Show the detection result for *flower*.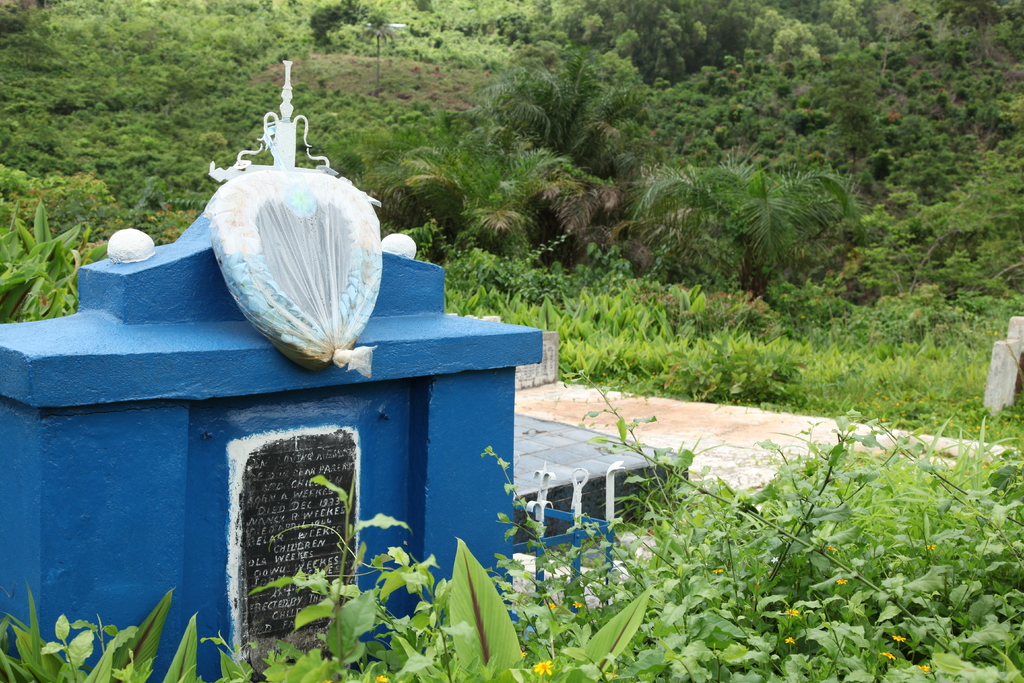
547 602 557 609.
